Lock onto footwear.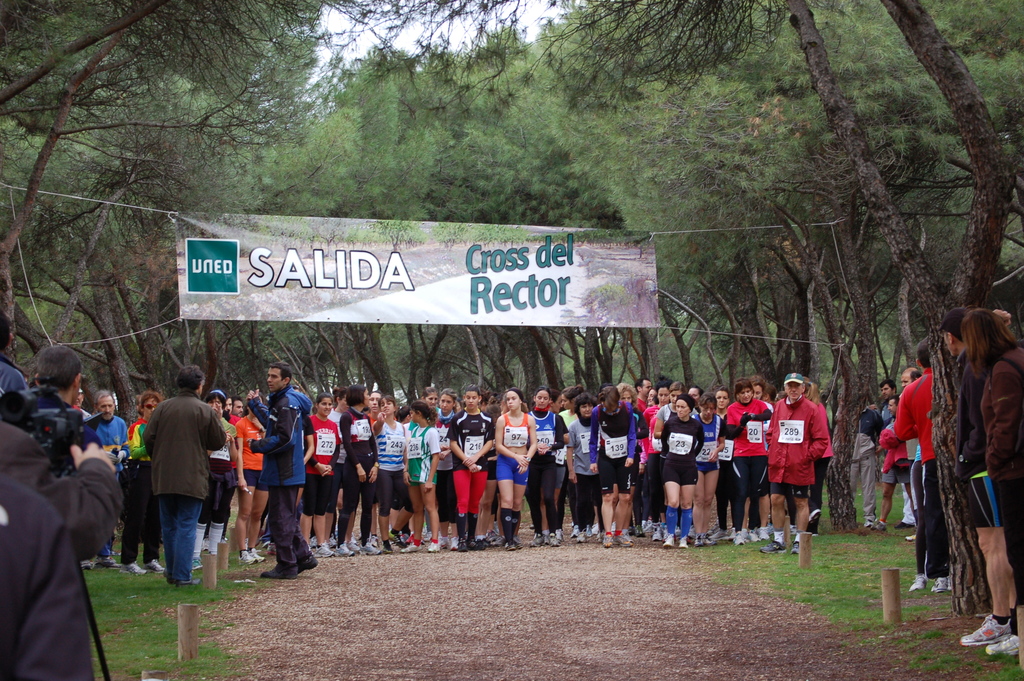
Locked: [left=310, top=540, right=333, bottom=561].
